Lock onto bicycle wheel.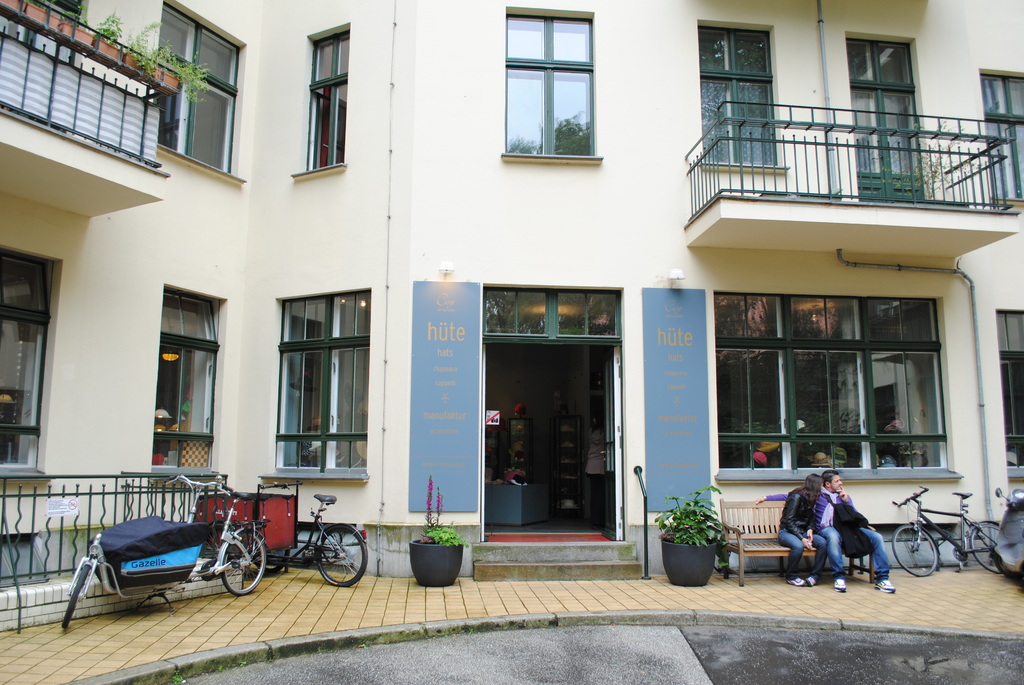
Locked: <region>254, 544, 288, 578</region>.
